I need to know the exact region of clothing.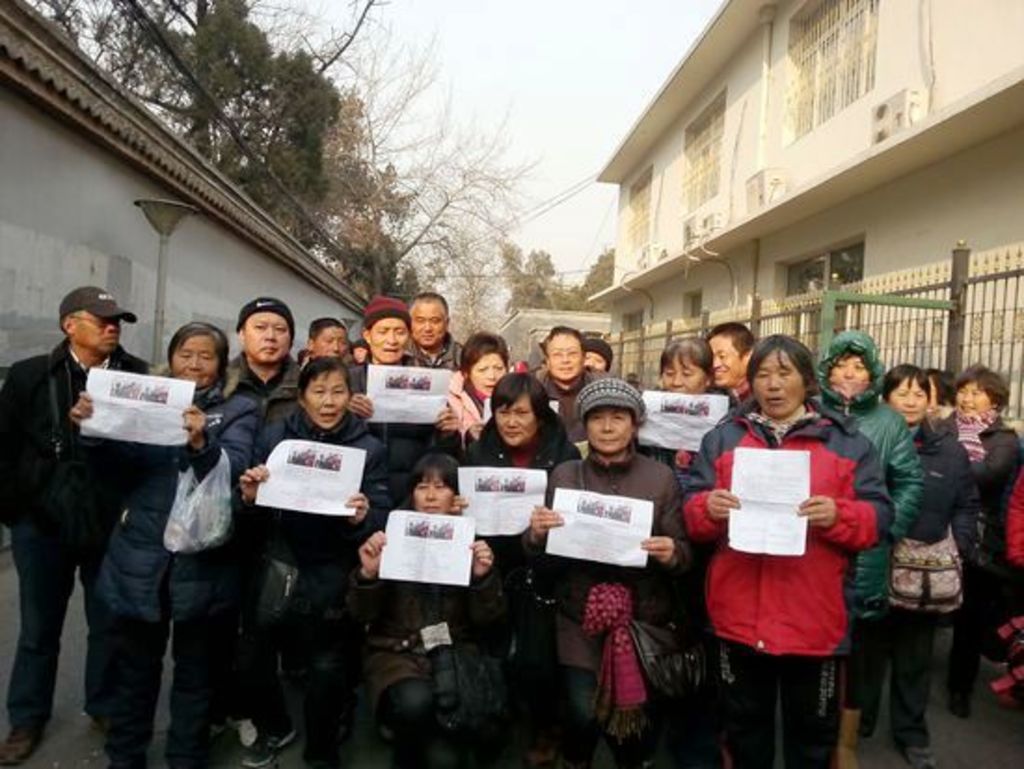
Region: [left=544, top=441, right=694, bottom=629].
